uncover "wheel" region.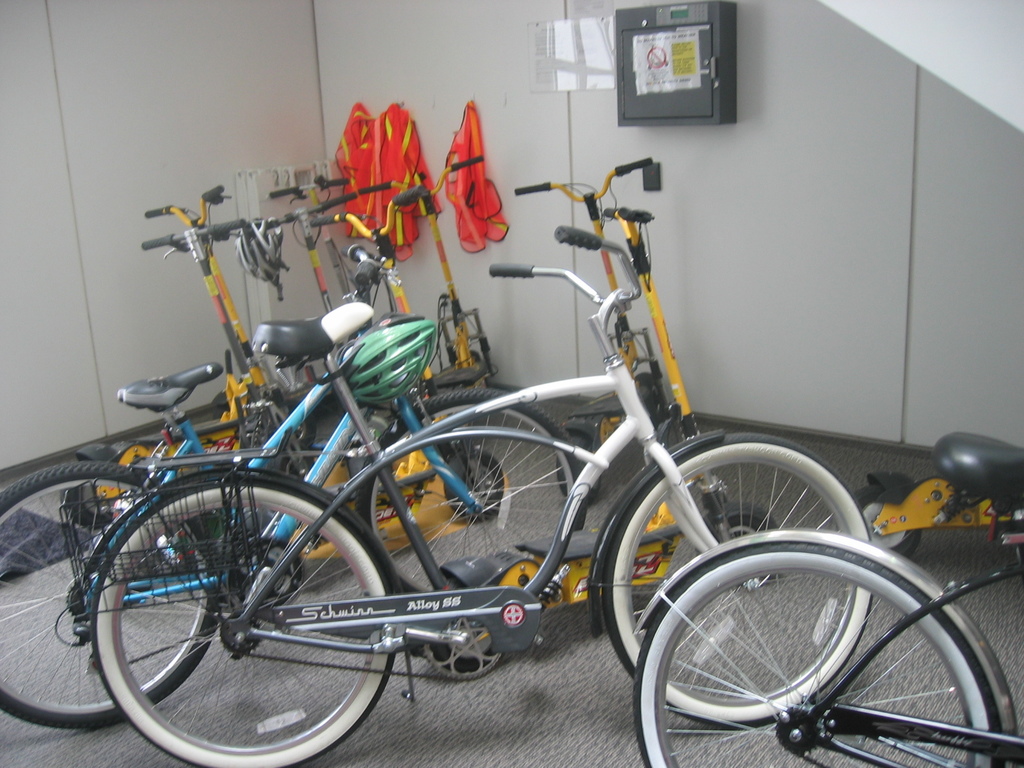
Uncovered: BBox(0, 468, 217, 730).
